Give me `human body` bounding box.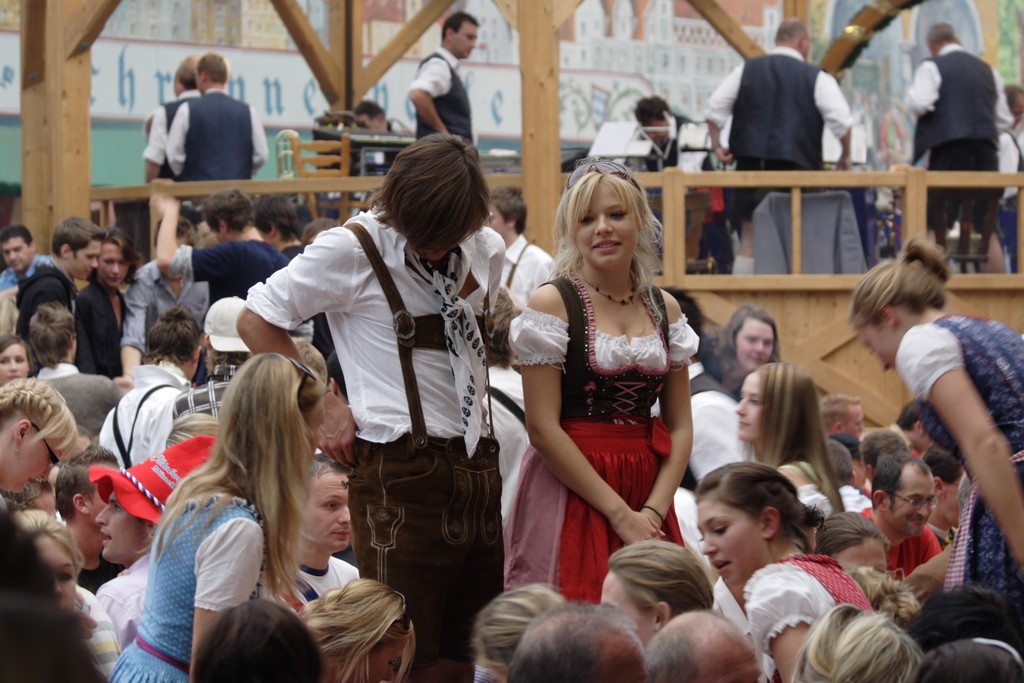
[x1=0, y1=373, x2=77, y2=504].
